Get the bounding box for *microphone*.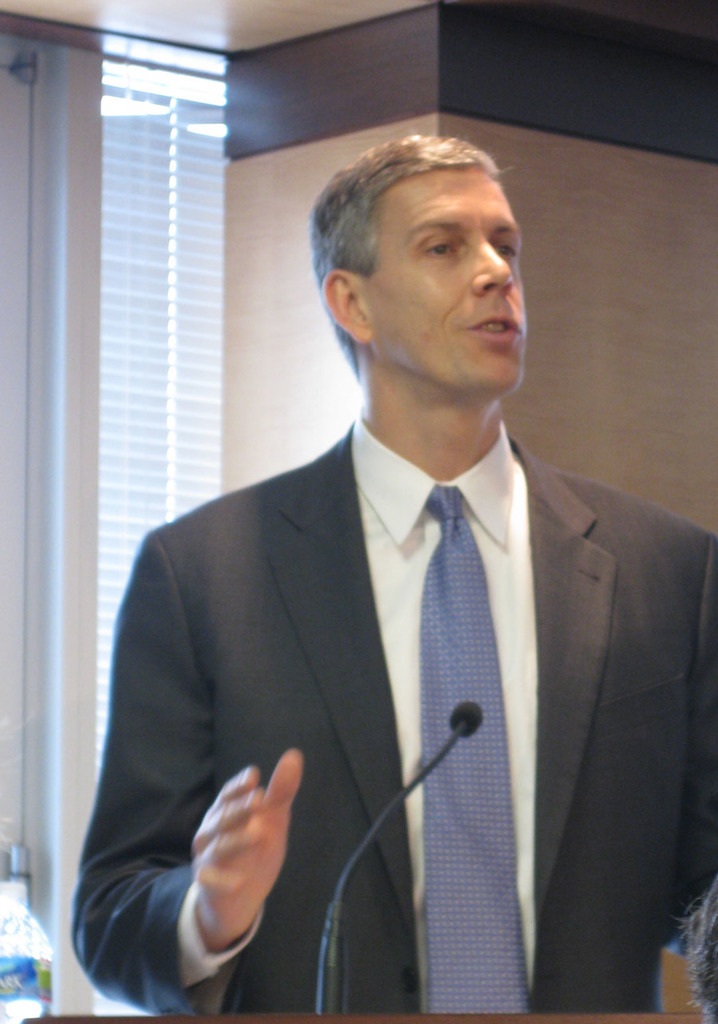
rect(310, 702, 485, 1016).
